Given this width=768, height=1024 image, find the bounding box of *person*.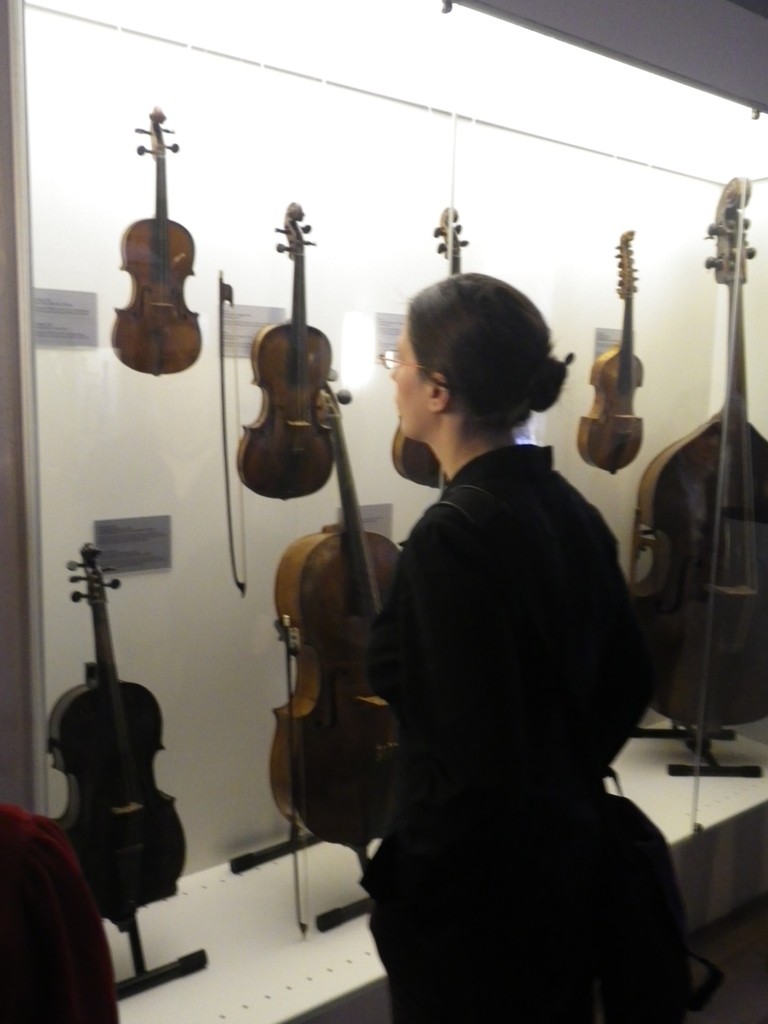
0:803:122:1023.
